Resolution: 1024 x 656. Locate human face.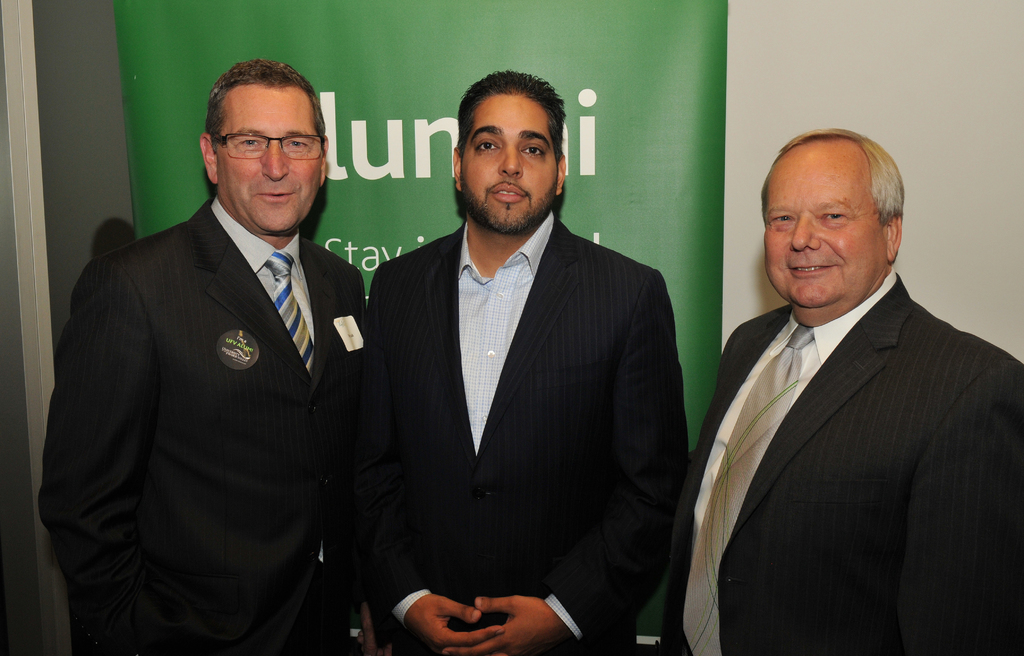
rect(765, 133, 885, 317).
